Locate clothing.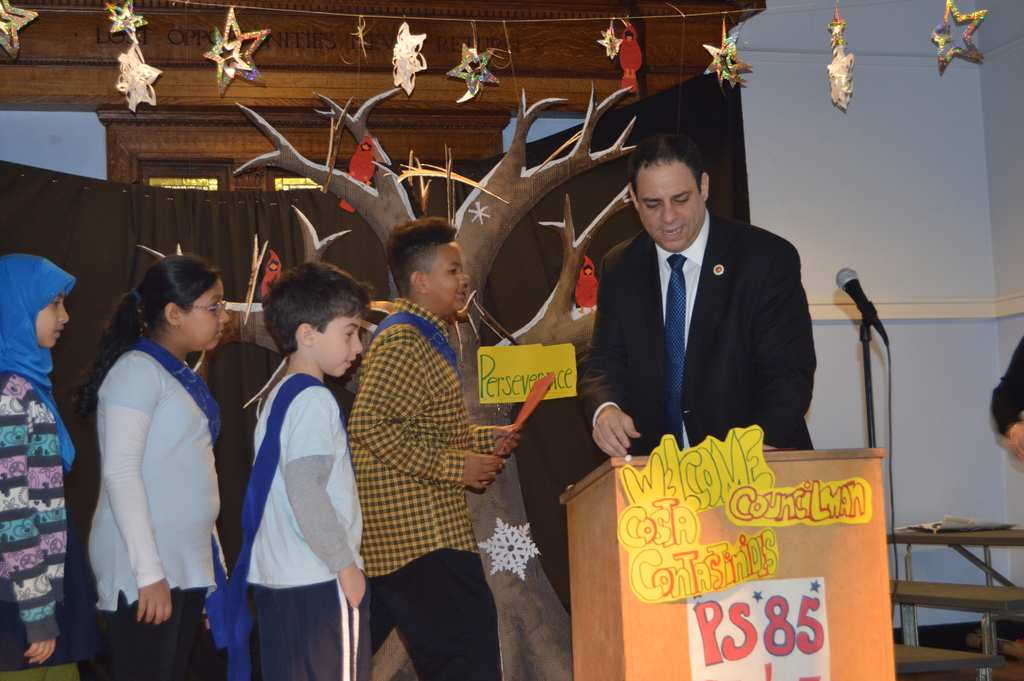
Bounding box: x1=84, y1=339, x2=225, y2=680.
